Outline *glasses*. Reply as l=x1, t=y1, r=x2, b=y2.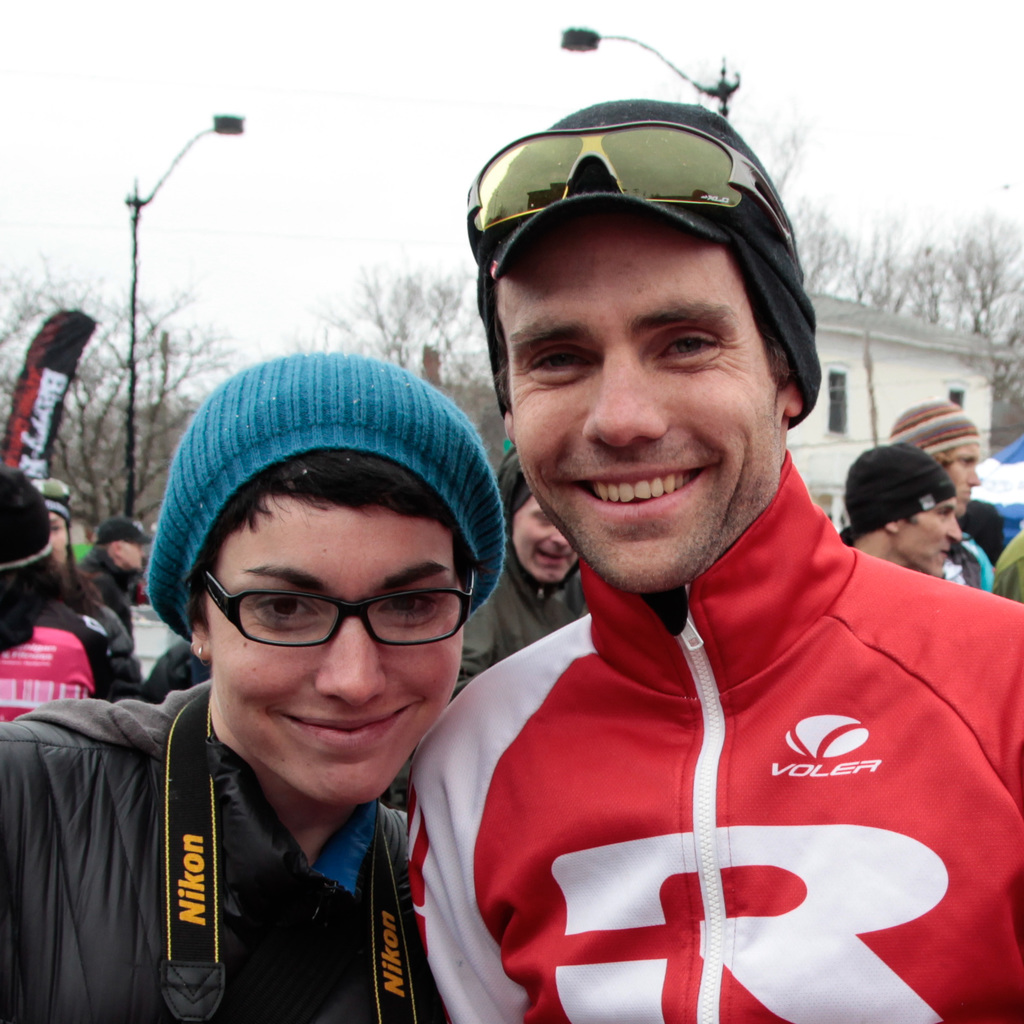
l=461, t=117, r=800, b=303.
